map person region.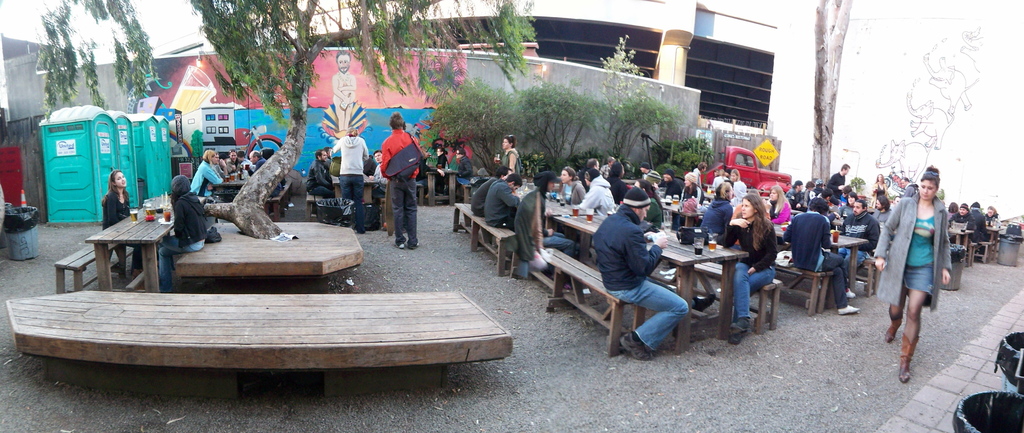
Mapped to rect(968, 193, 986, 231).
